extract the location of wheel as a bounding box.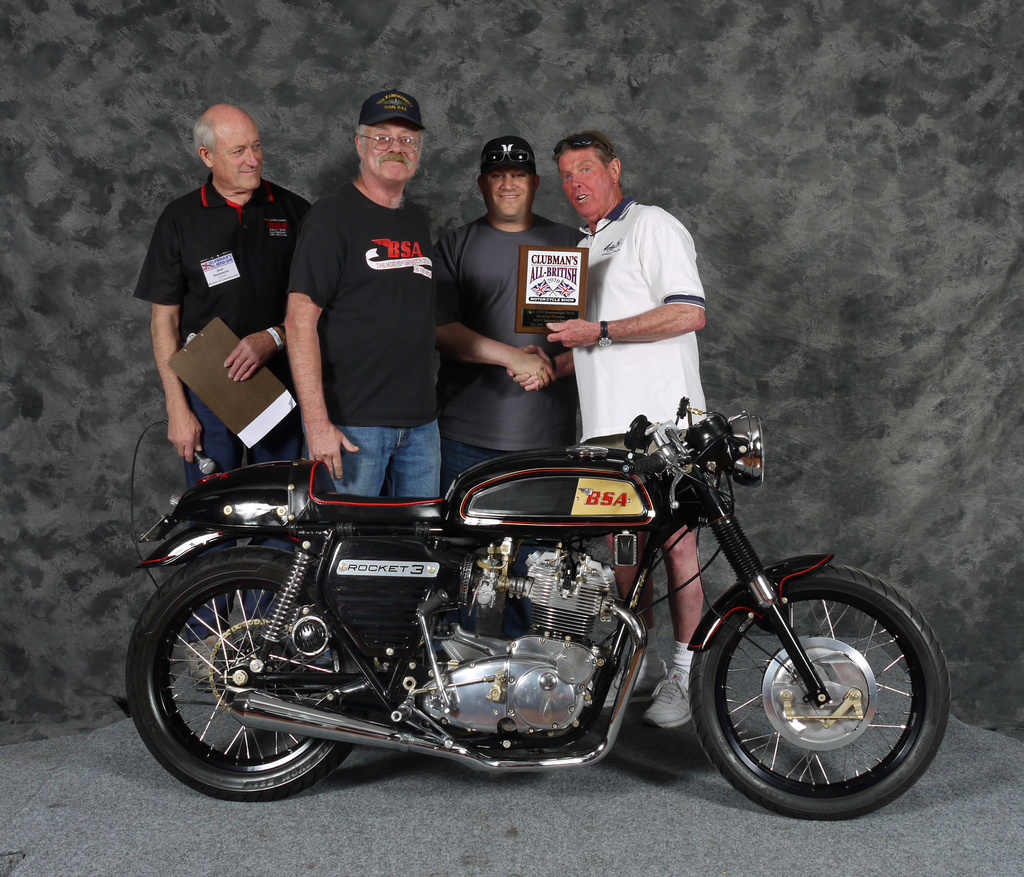
(left=129, top=551, right=358, bottom=793).
